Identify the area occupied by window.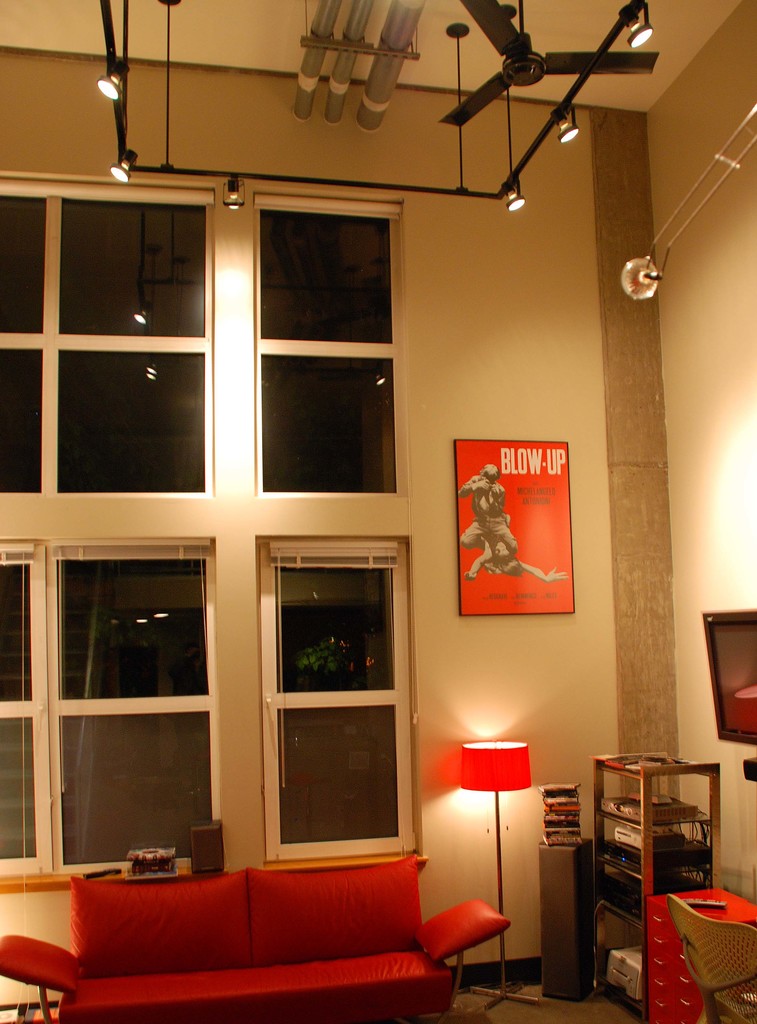
Area: <region>252, 193, 402, 497</region>.
